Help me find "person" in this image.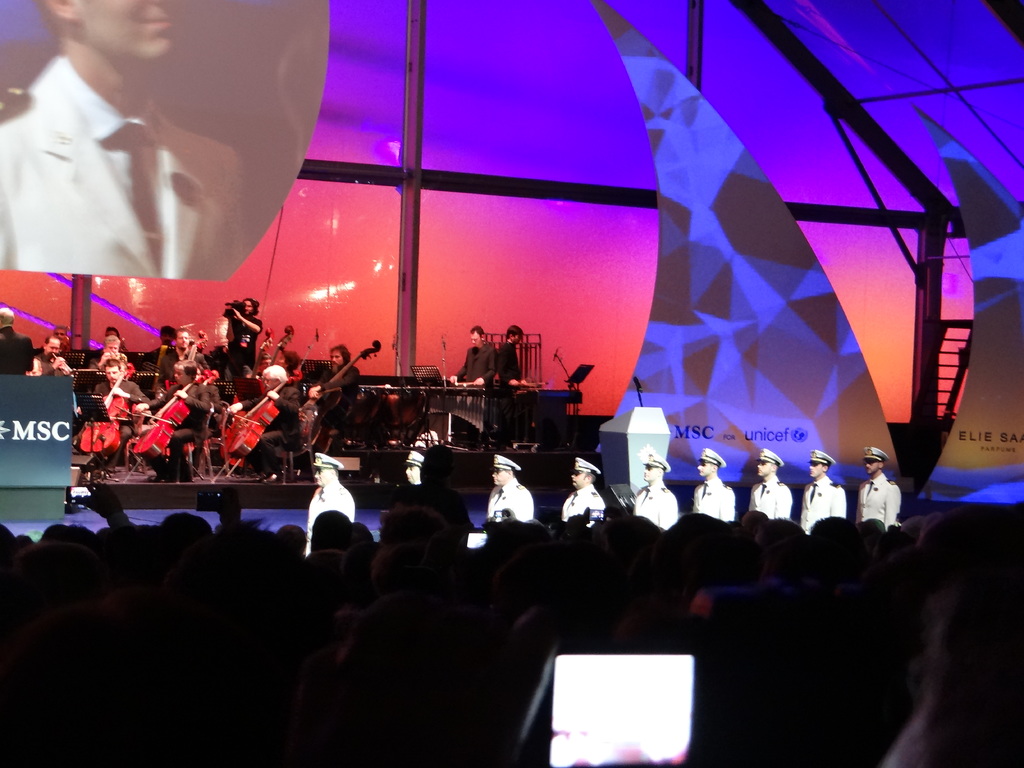
Found it: box=[566, 450, 609, 528].
